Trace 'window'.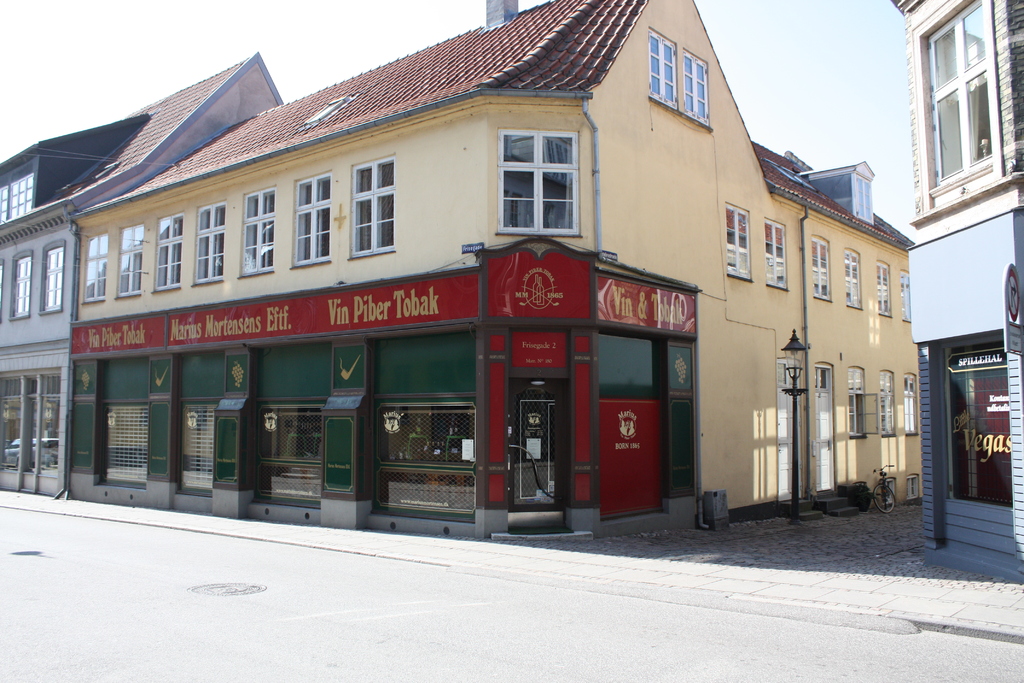
Traced to detection(905, 10, 1013, 216).
